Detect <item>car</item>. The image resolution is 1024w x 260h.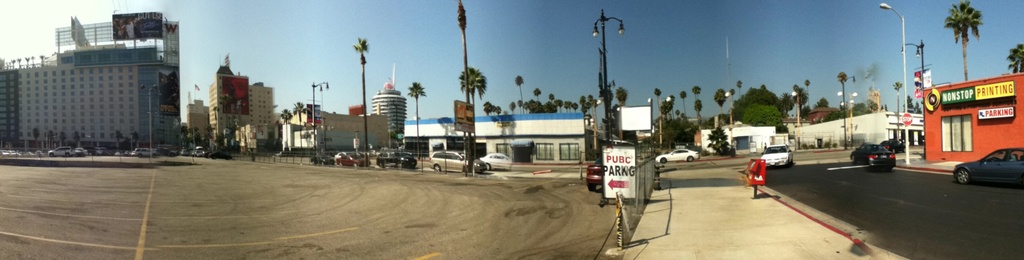
(left=333, top=152, right=369, bottom=167).
